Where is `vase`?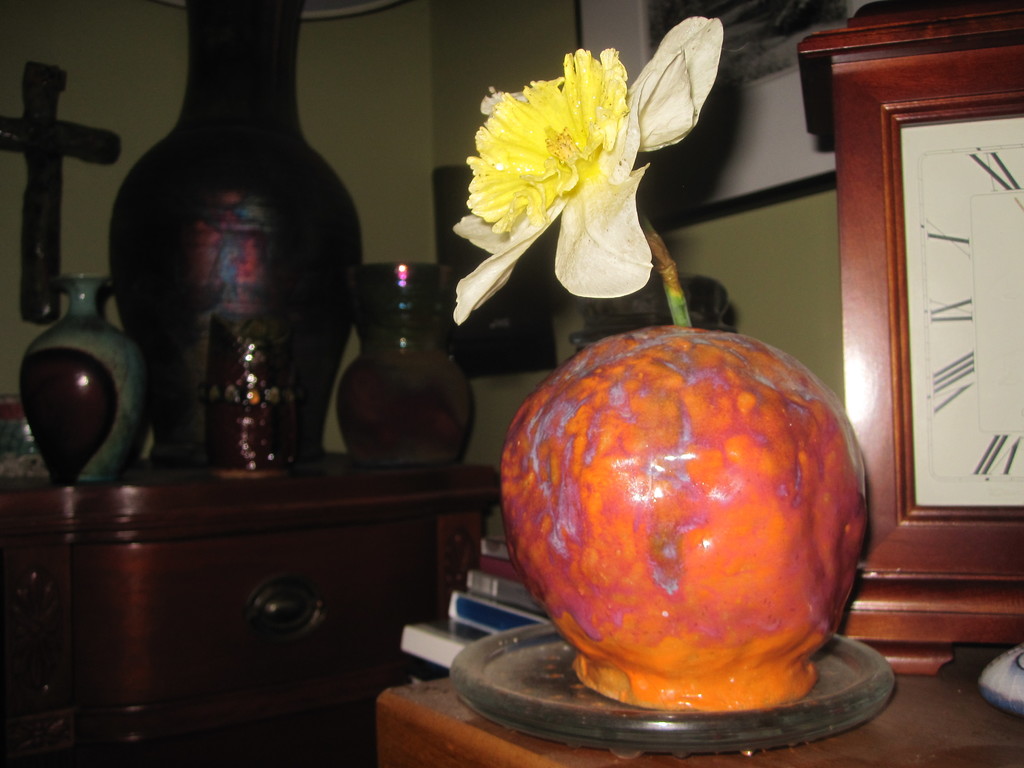
Rect(12, 269, 149, 484).
